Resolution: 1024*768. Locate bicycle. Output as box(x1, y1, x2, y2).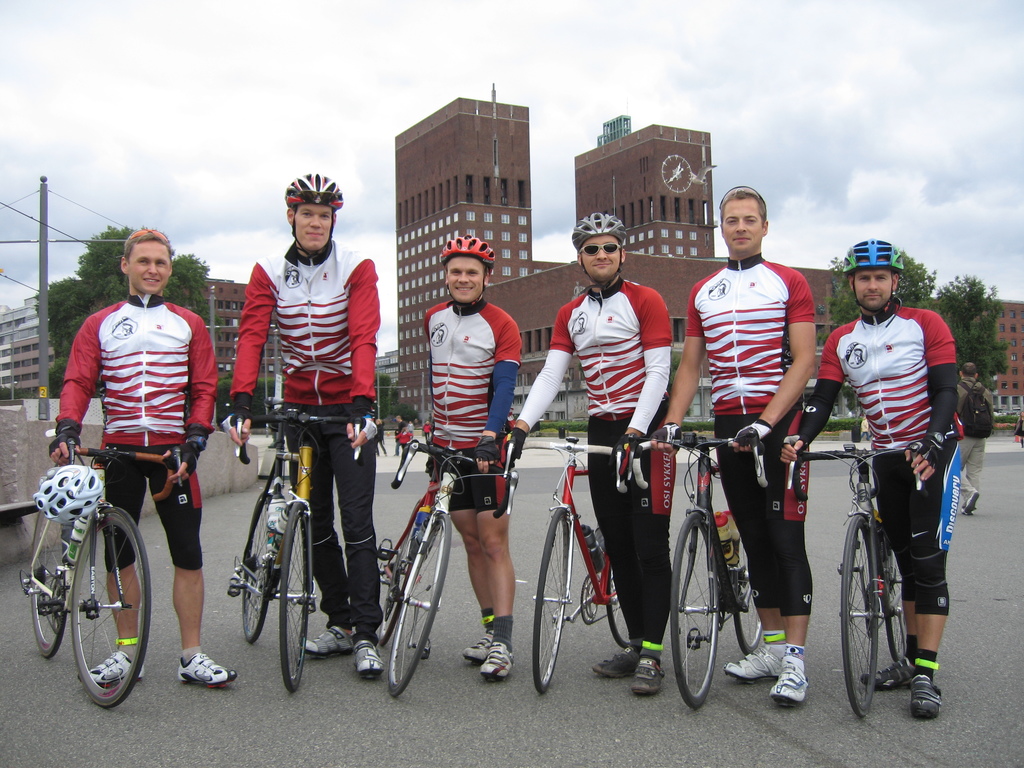
box(12, 449, 188, 703).
